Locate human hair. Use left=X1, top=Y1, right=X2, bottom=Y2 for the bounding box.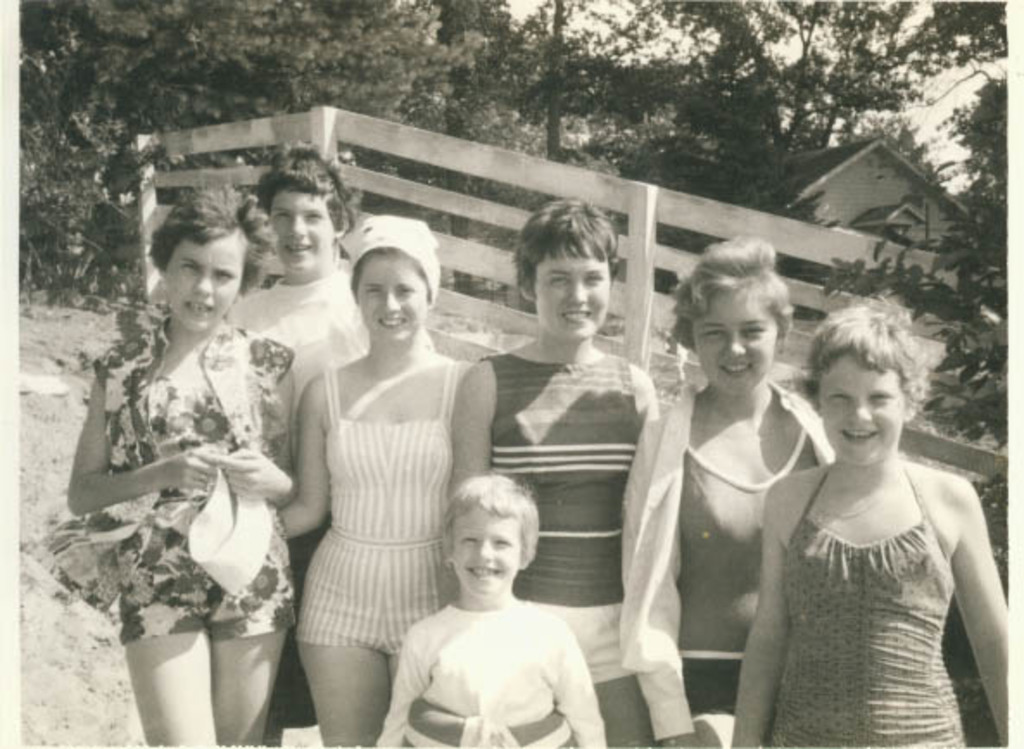
left=250, top=142, right=359, bottom=245.
